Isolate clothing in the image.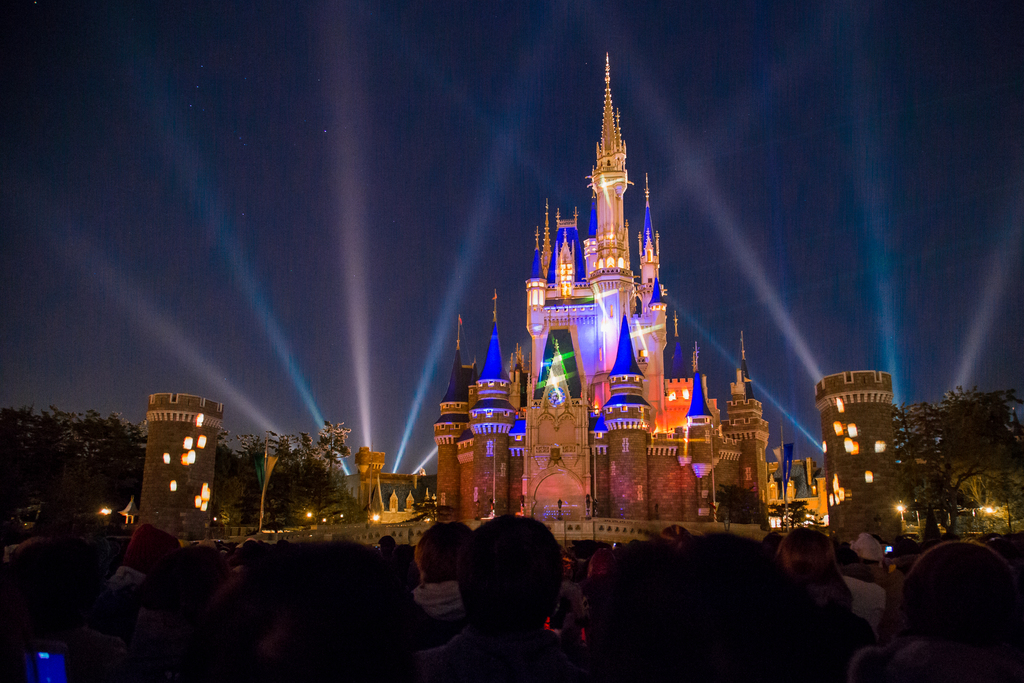
Isolated region: [415,577,465,636].
